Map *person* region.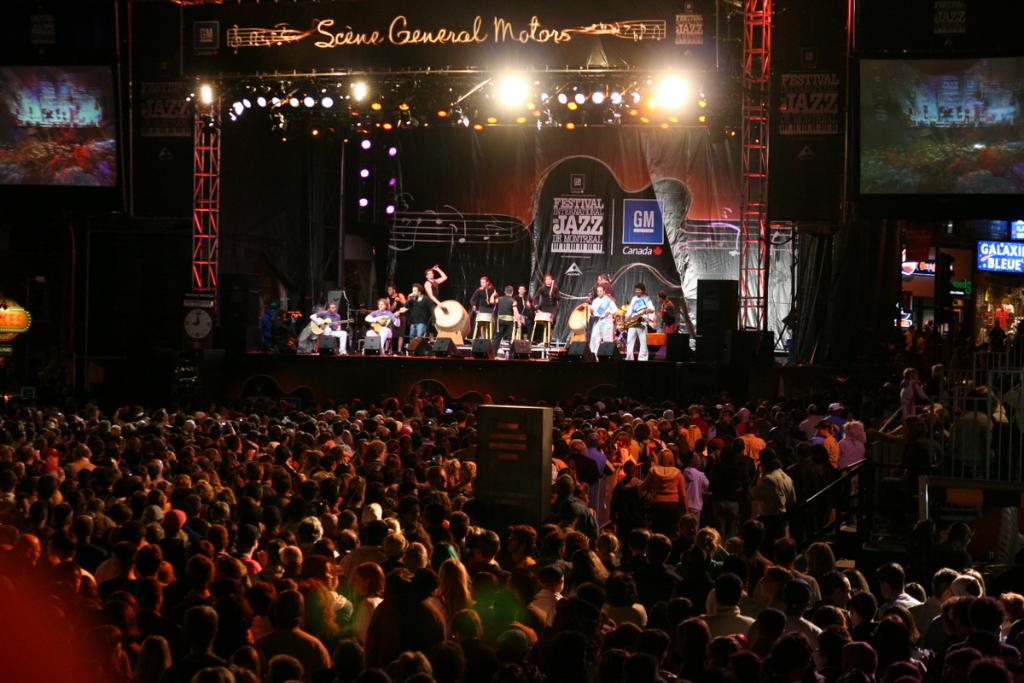
Mapped to {"x1": 617, "y1": 289, "x2": 650, "y2": 360}.
